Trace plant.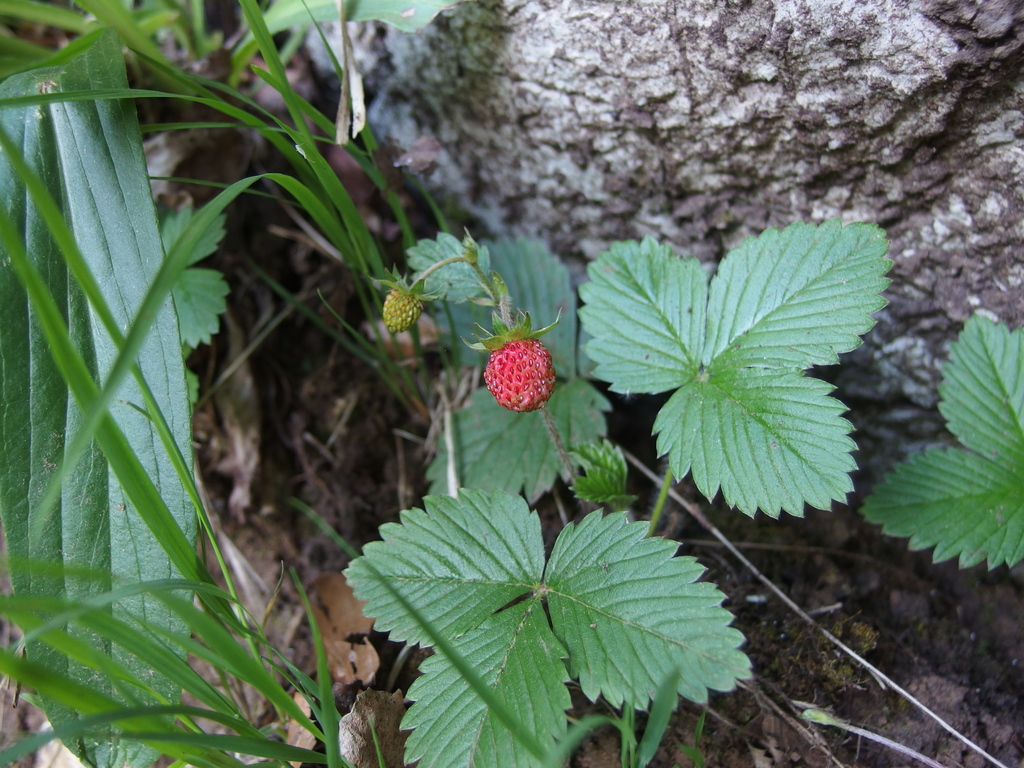
Traced to rect(857, 311, 1023, 574).
